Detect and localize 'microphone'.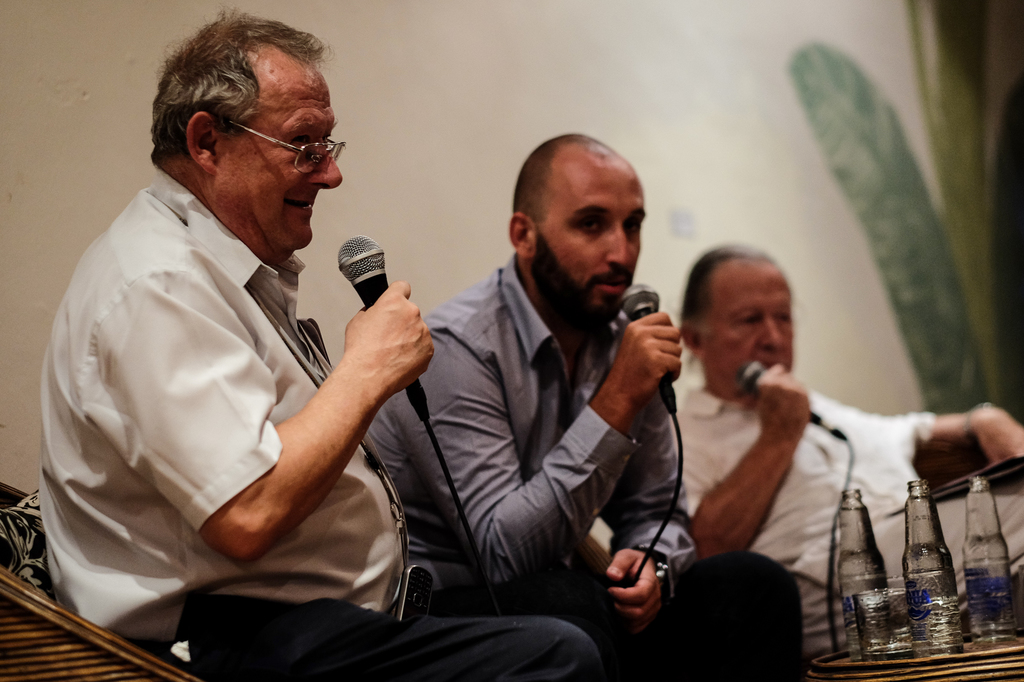
Localized at [307,239,426,386].
